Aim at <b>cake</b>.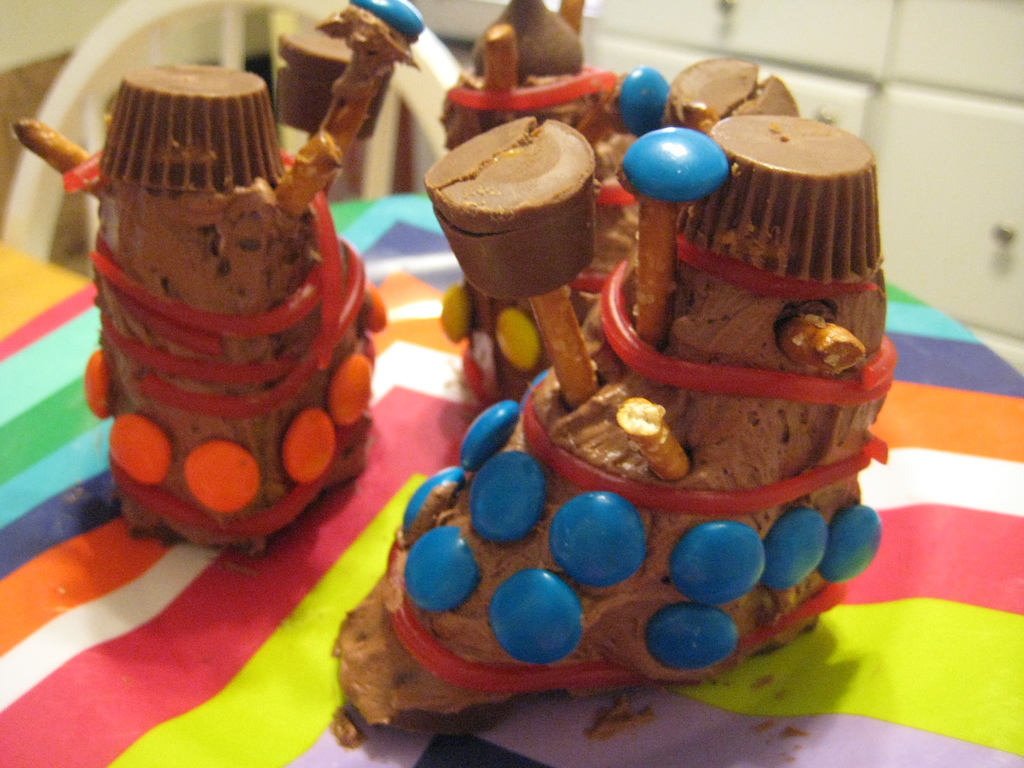
Aimed at bbox=[435, 0, 799, 407].
